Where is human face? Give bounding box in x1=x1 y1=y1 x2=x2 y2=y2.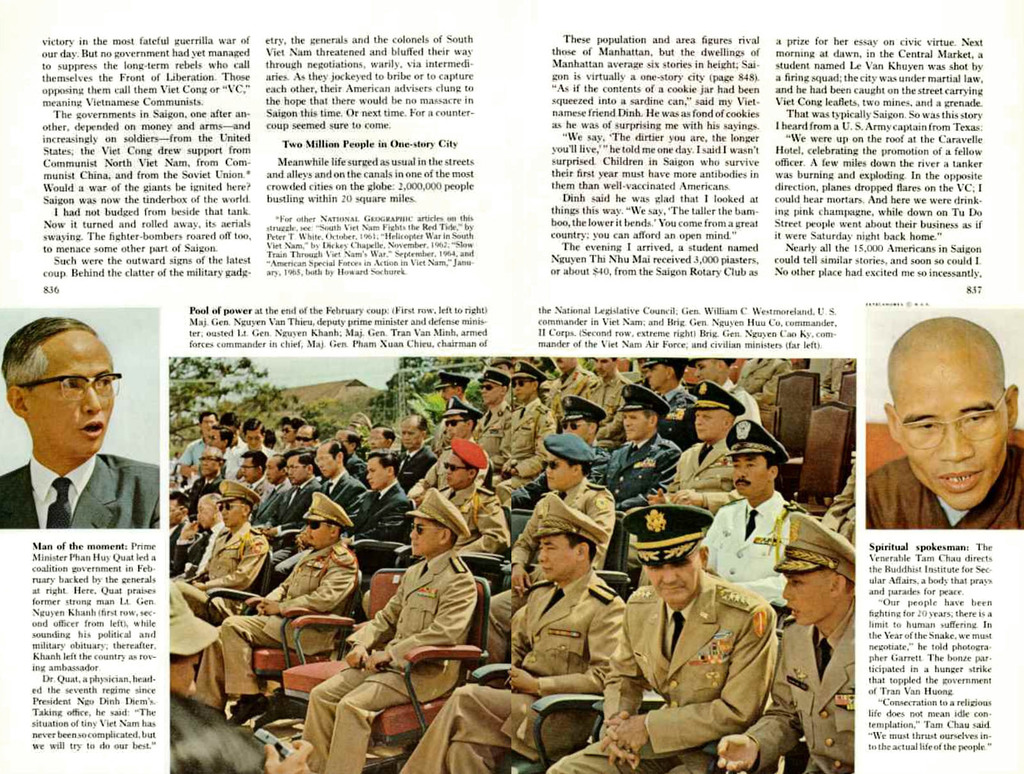
x1=785 y1=567 x2=838 y2=625.
